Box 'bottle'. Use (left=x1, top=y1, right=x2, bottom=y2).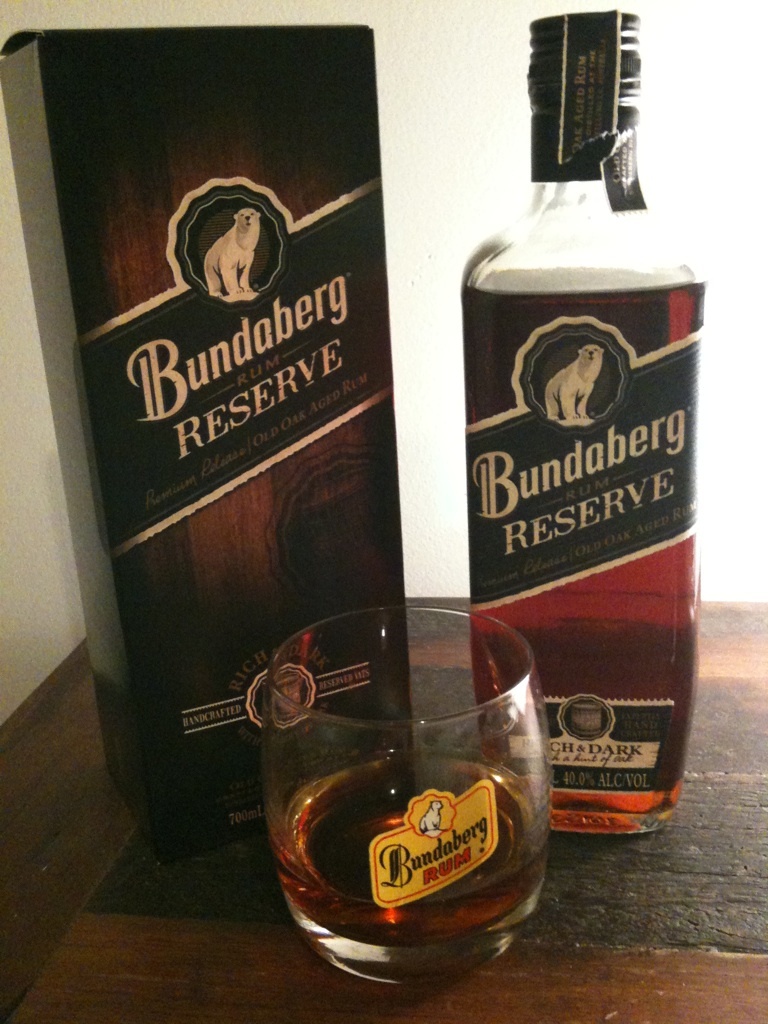
(left=445, top=26, right=712, bottom=823).
